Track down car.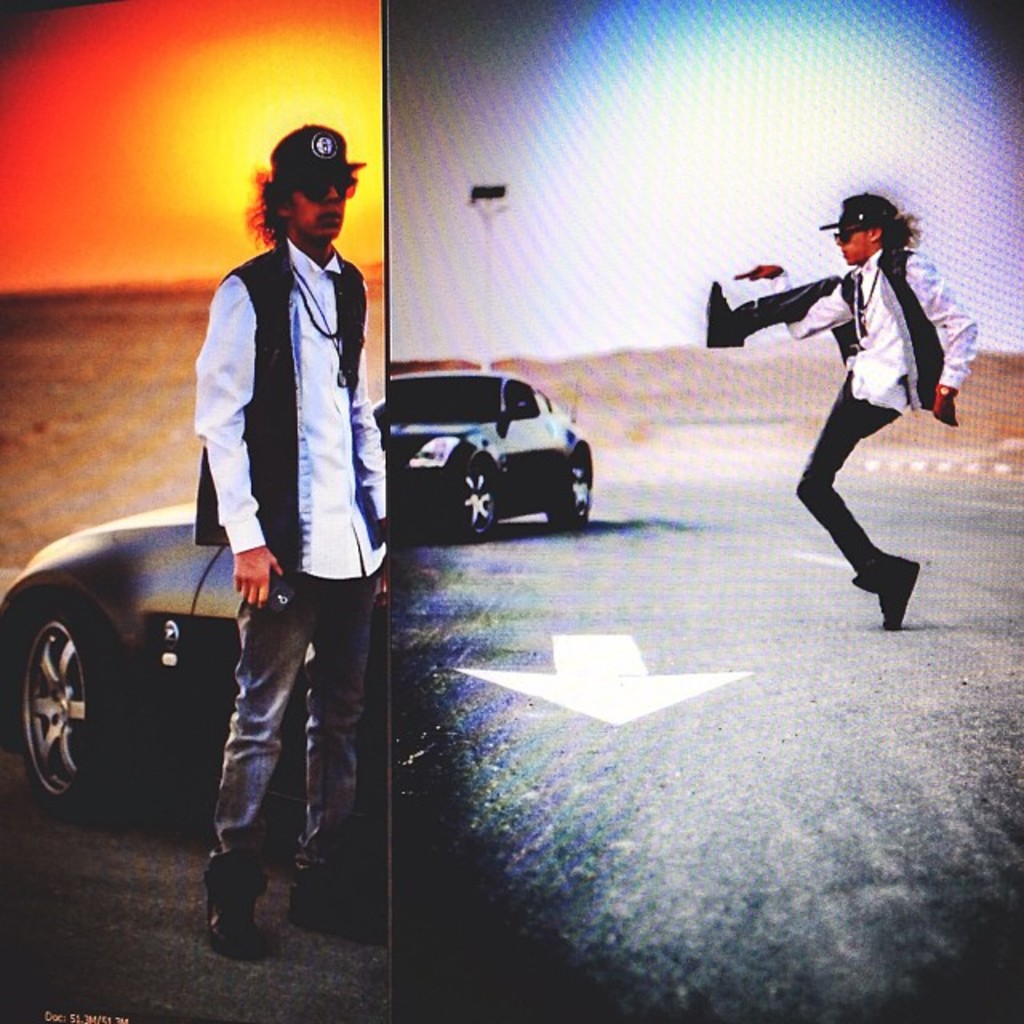
Tracked to x1=0 y1=502 x2=317 y2=822.
